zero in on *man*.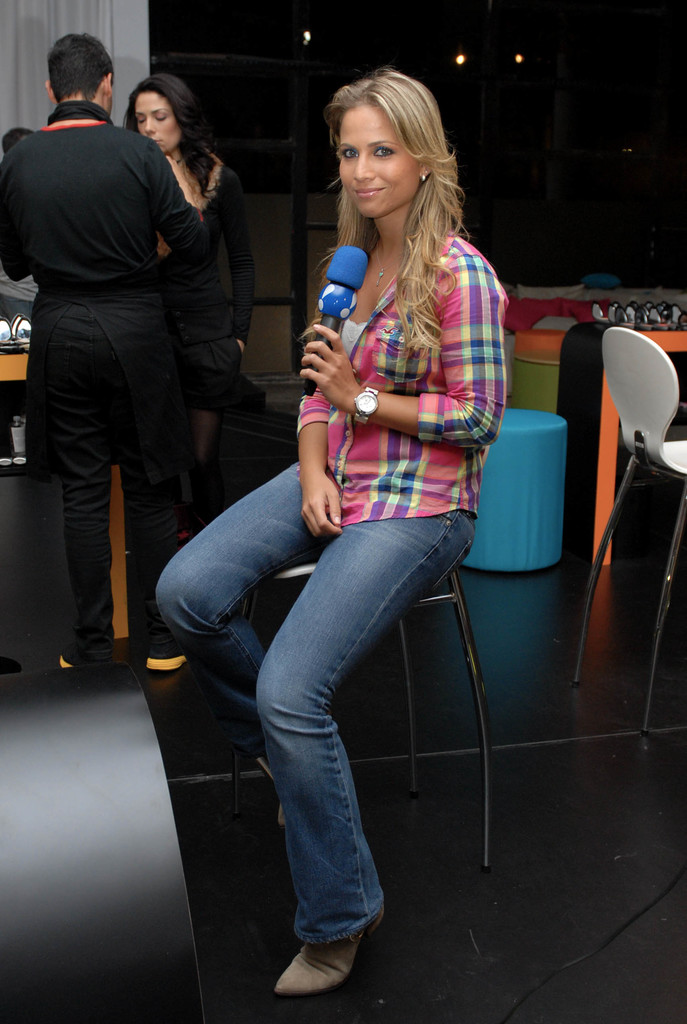
Zeroed in: (0,33,210,671).
